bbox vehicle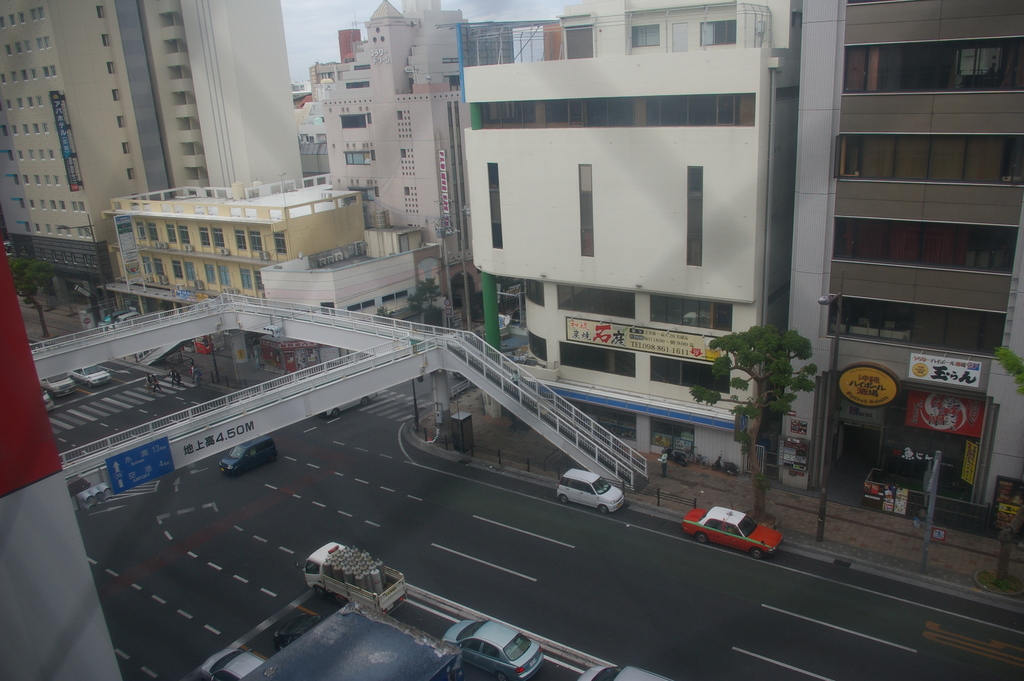
{"left": 66, "top": 363, "right": 112, "bottom": 389}
